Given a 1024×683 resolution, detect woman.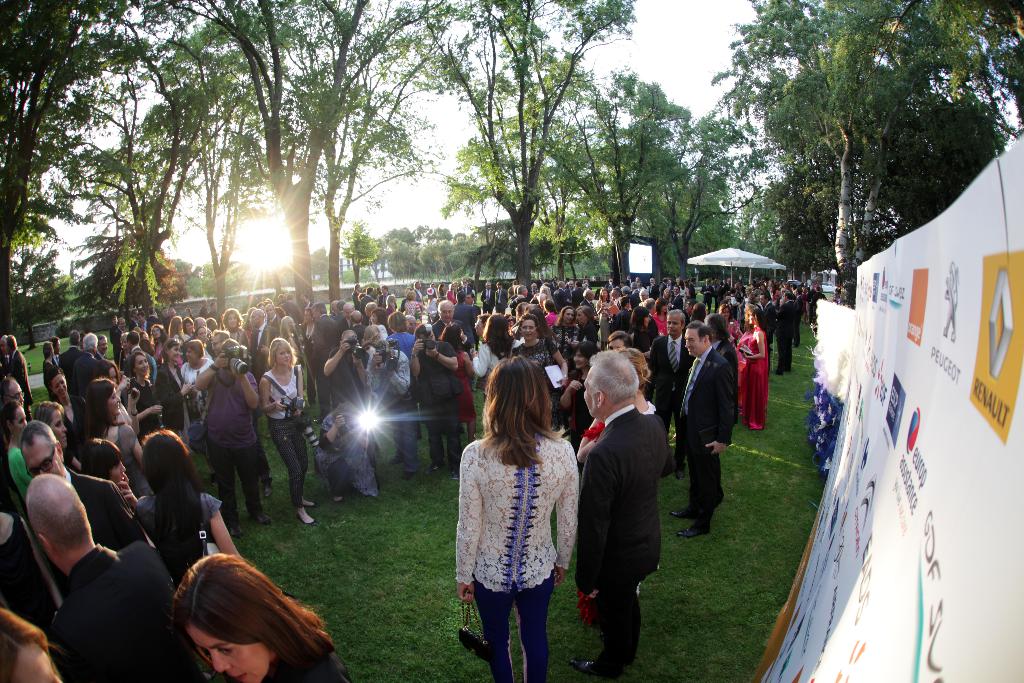
196:339:266:539.
